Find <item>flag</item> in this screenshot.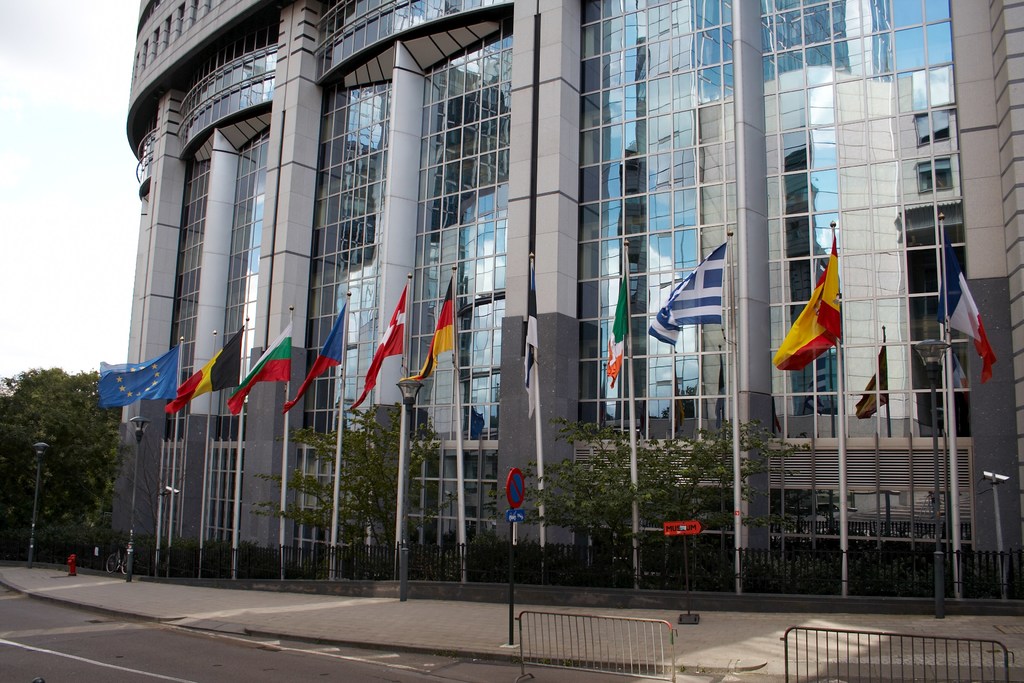
The bounding box for <item>flag</item> is <region>166, 325, 247, 415</region>.
